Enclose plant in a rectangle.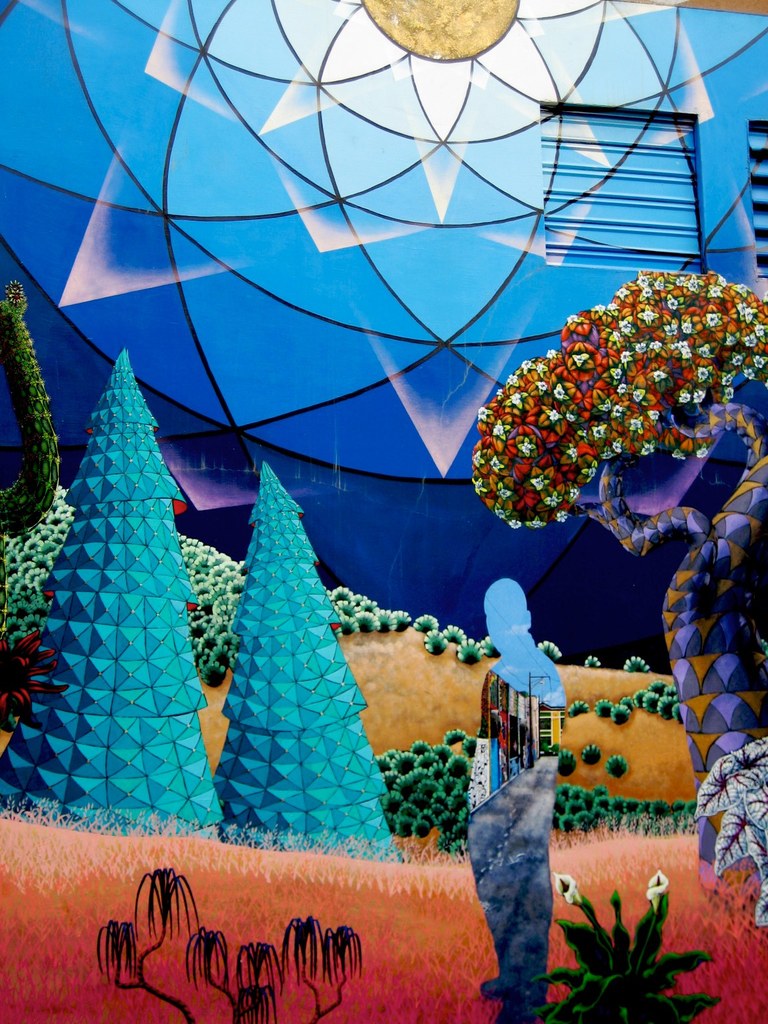
box(452, 636, 479, 666).
